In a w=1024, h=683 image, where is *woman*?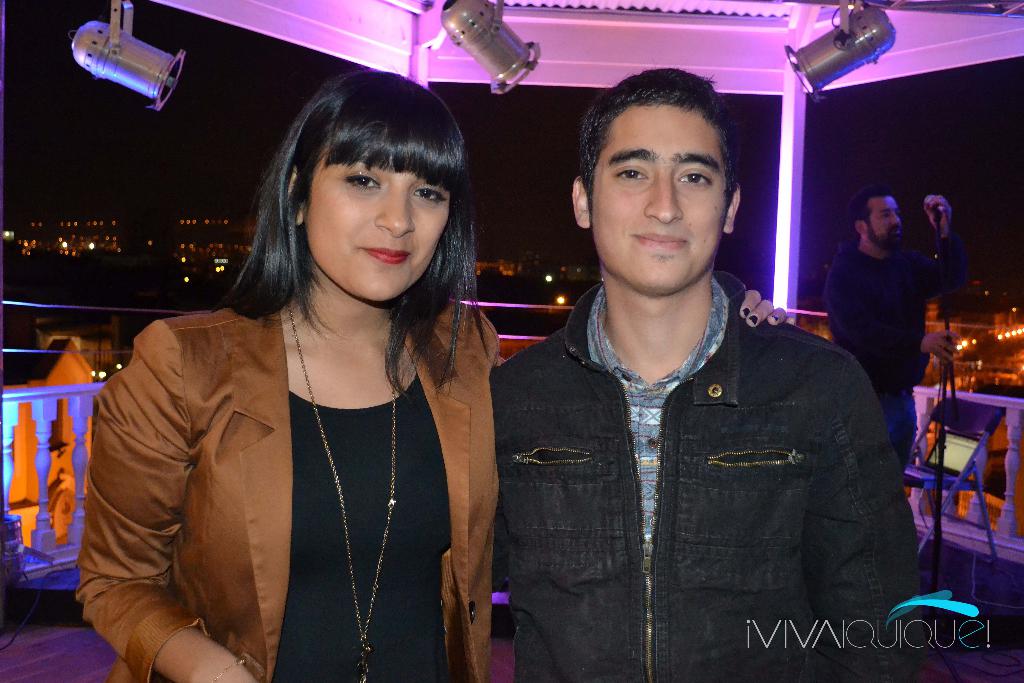
crop(83, 81, 521, 682).
